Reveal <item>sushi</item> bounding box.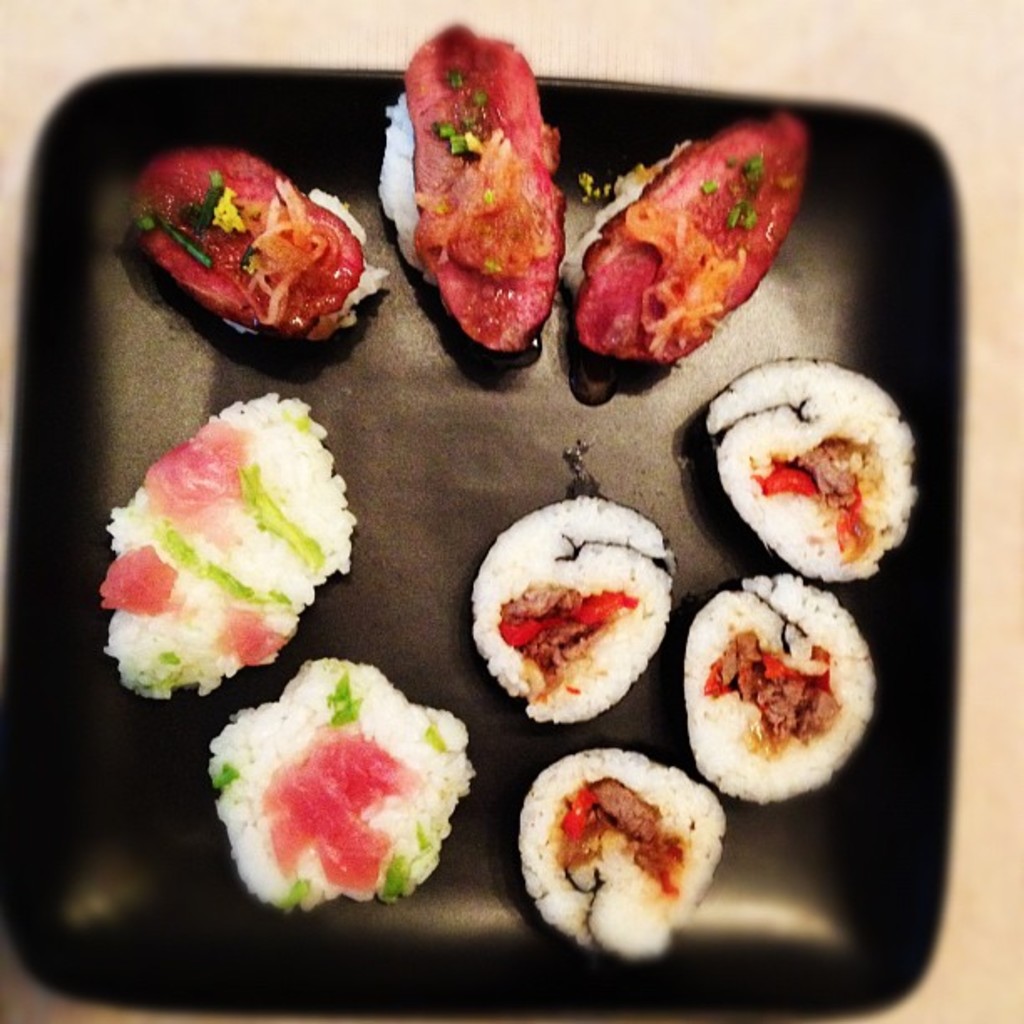
Revealed: (x1=684, y1=356, x2=919, y2=584).
